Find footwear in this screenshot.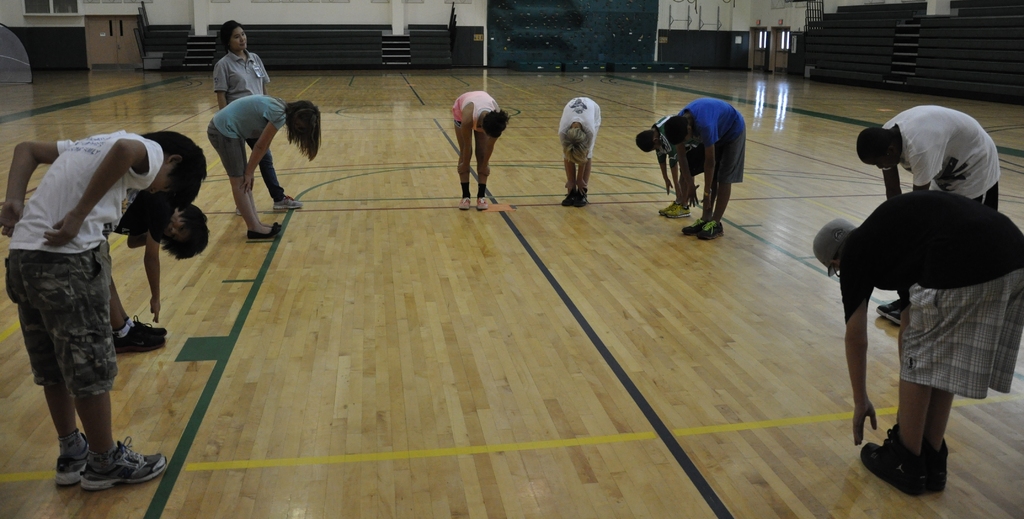
The bounding box for footwear is 698,220,724,237.
